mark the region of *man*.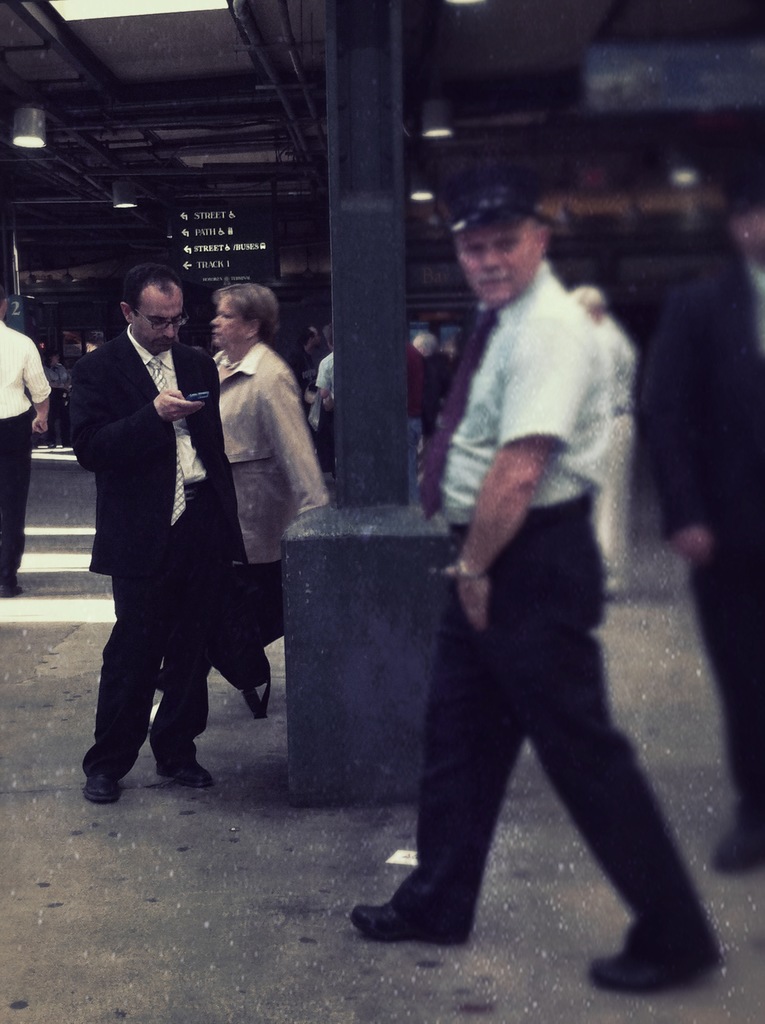
Region: 568 285 632 595.
